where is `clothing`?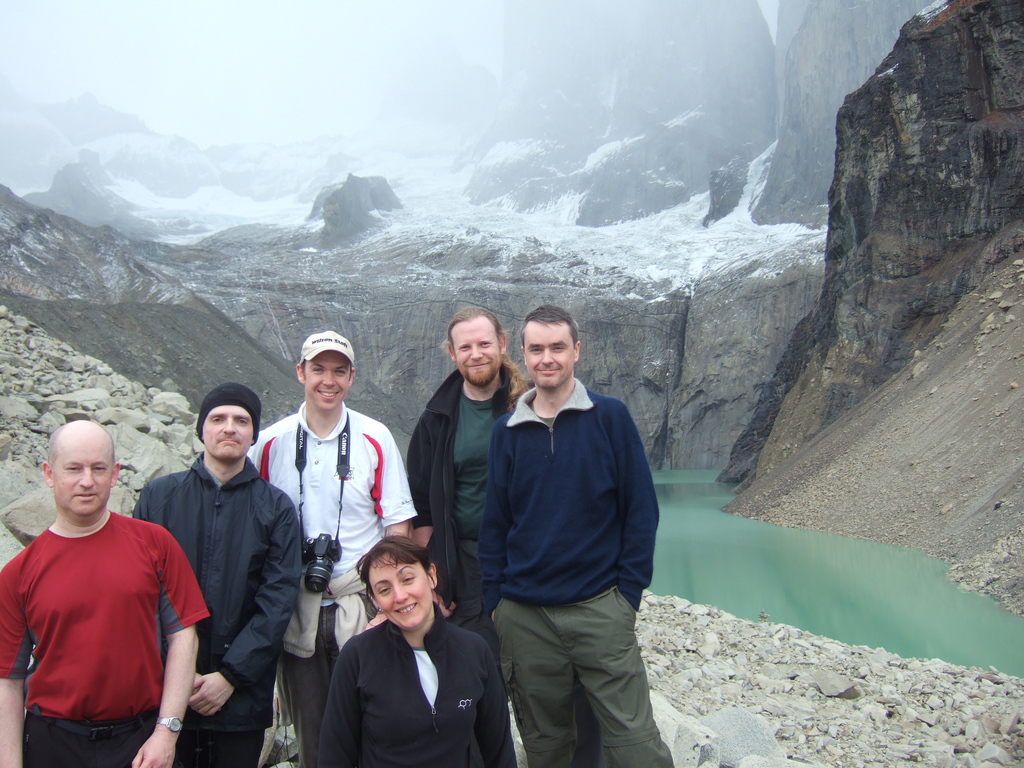
bbox(131, 451, 301, 767).
